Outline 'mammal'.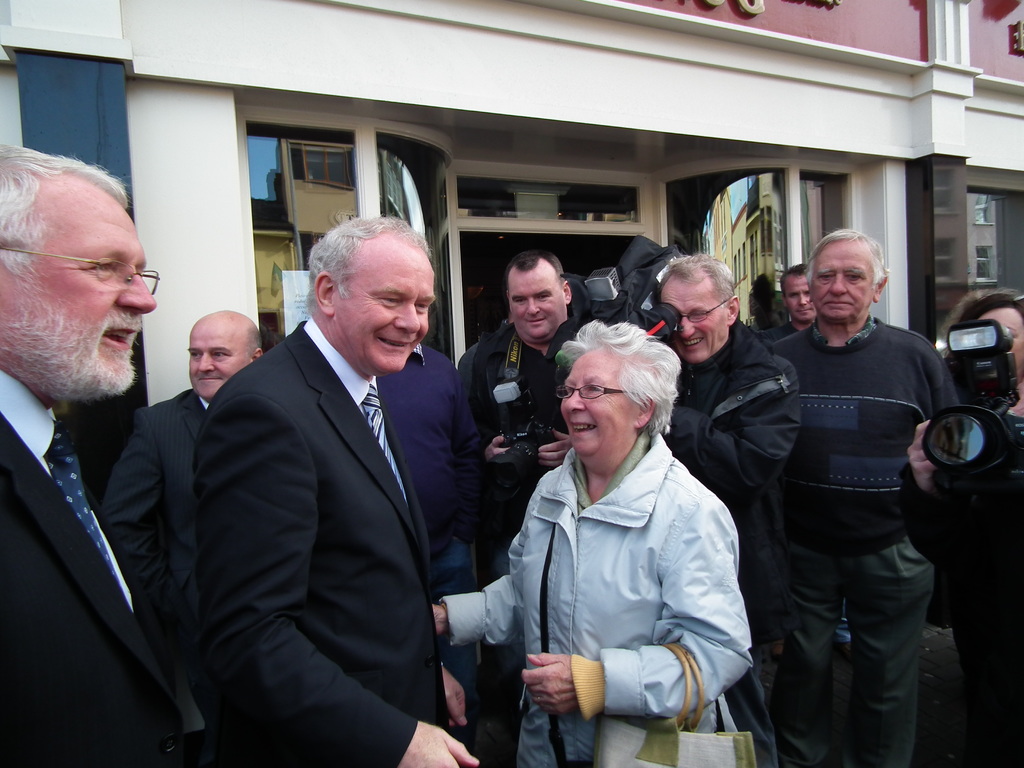
Outline: BBox(663, 254, 797, 767).
